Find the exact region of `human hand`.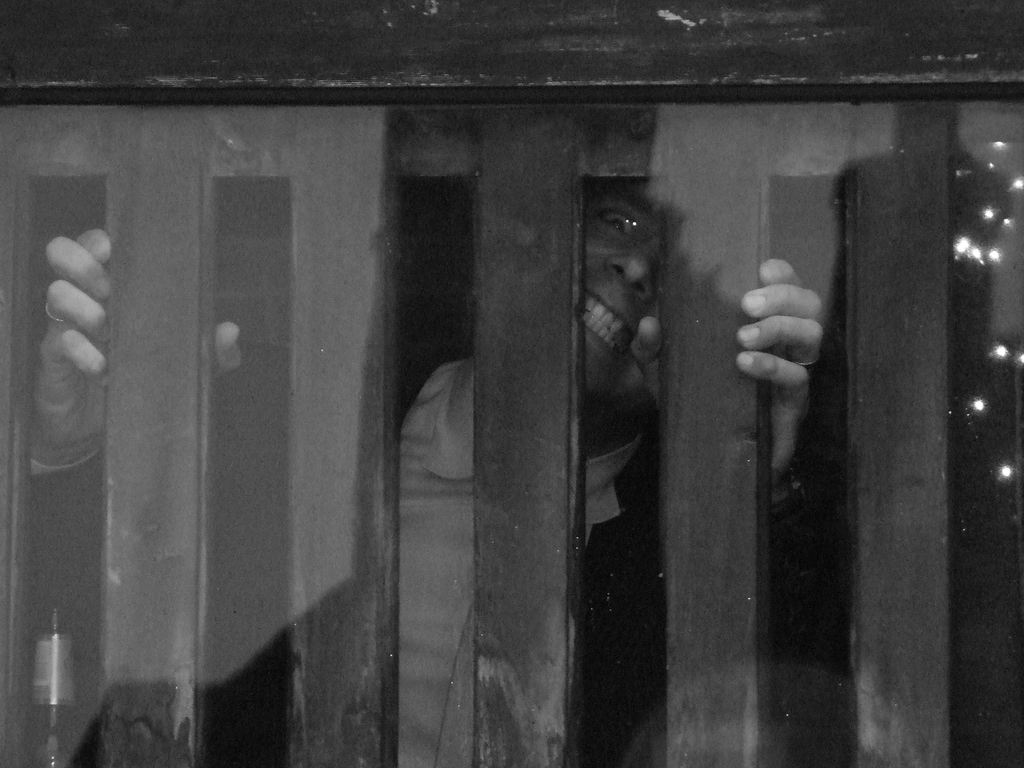
Exact region: (x1=630, y1=258, x2=824, y2=488).
